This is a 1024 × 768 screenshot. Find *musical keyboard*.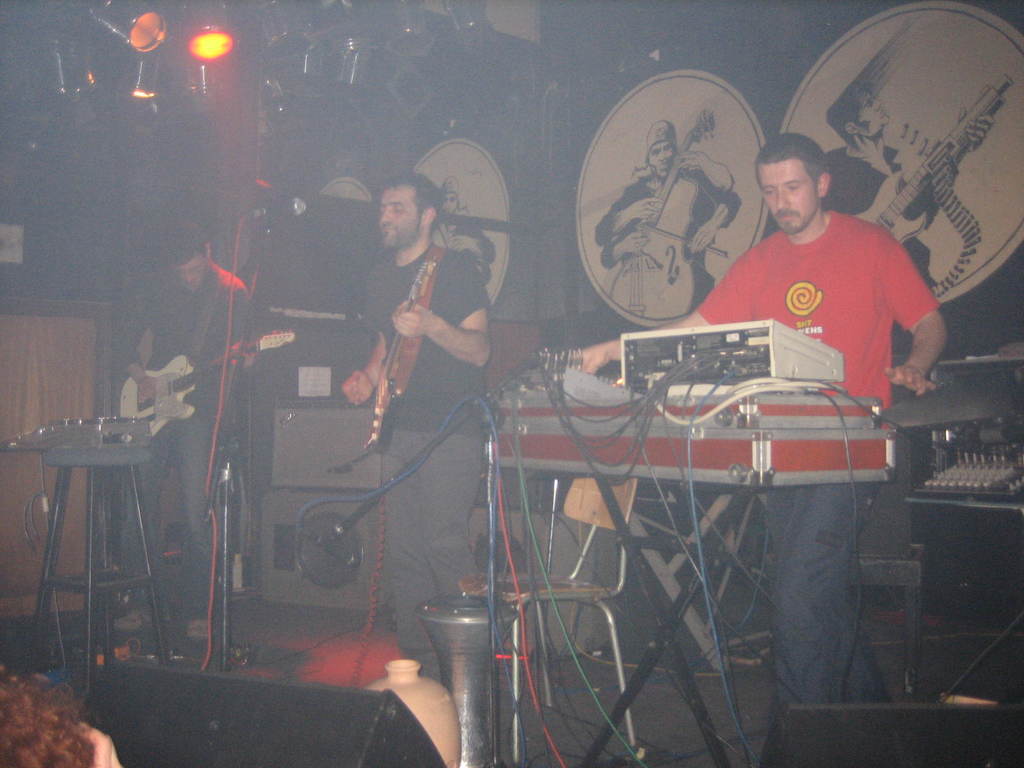
Bounding box: <bbox>909, 444, 1023, 495</bbox>.
